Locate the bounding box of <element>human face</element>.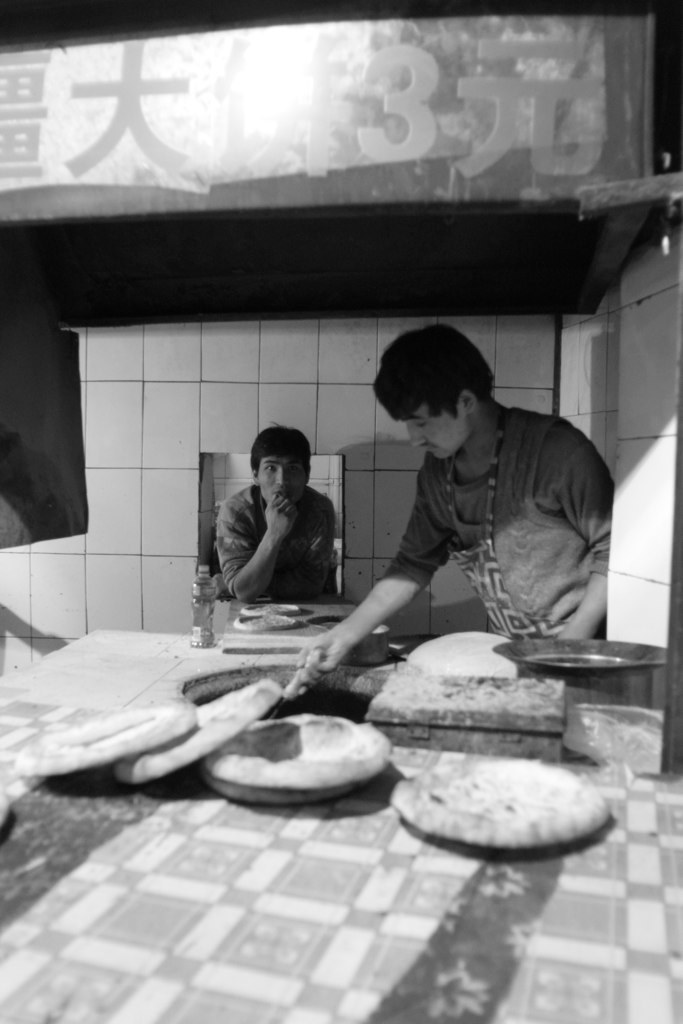
Bounding box: <box>399,403,472,462</box>.
